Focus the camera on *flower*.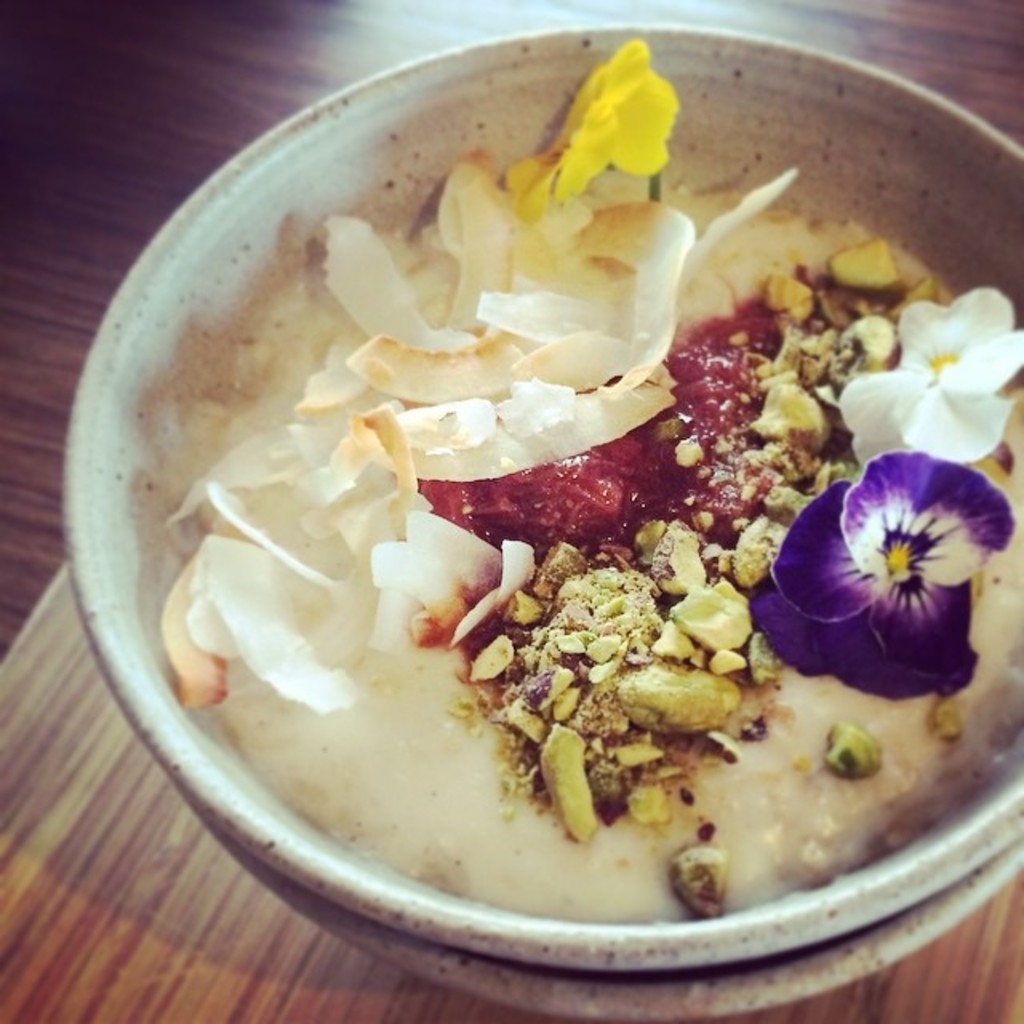
Focus region: Rect(835, 277, 1022, 461).
